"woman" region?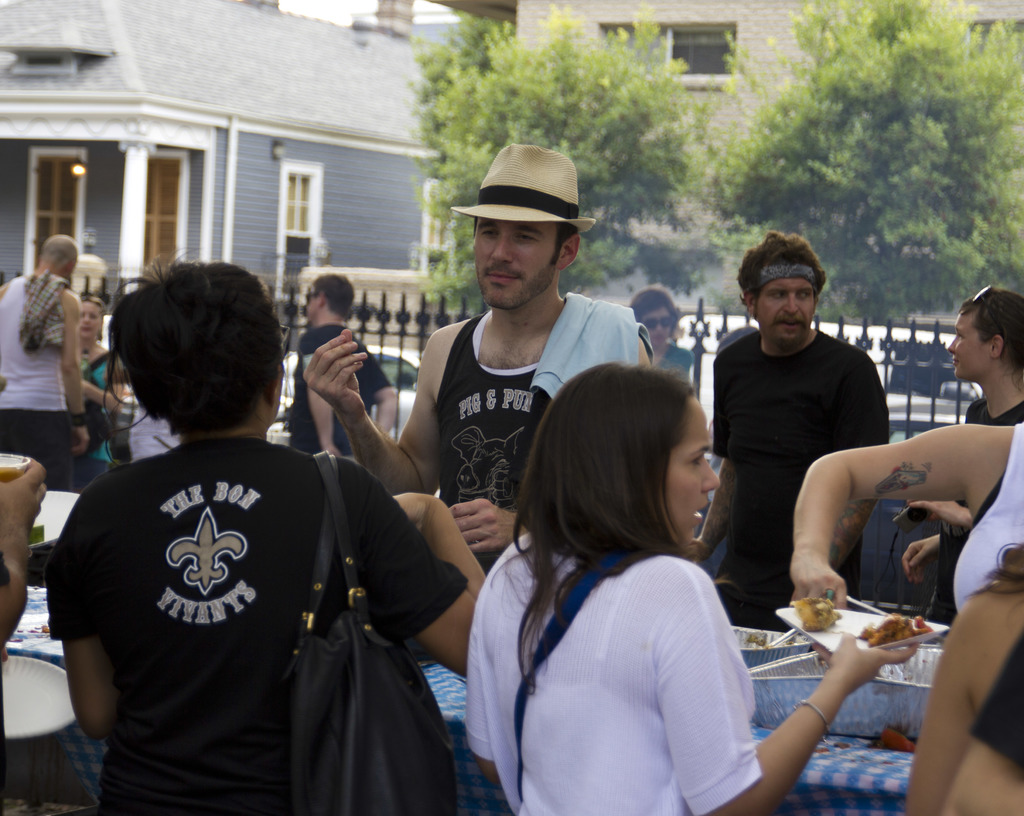
630:290:695:380
